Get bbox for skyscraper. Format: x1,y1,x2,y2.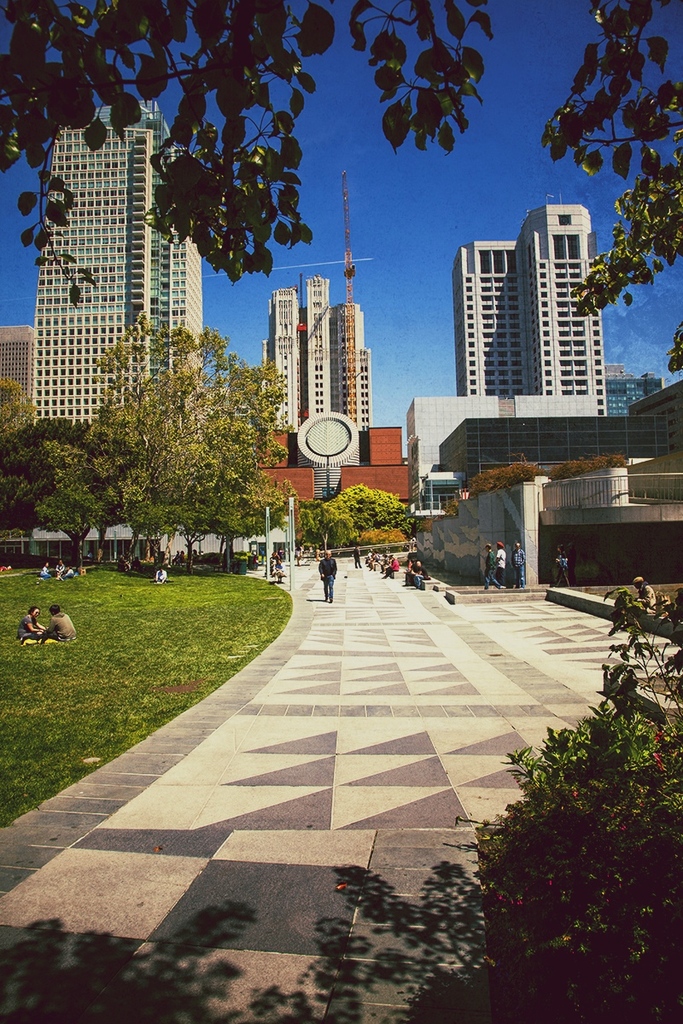
443,189,632,426.
